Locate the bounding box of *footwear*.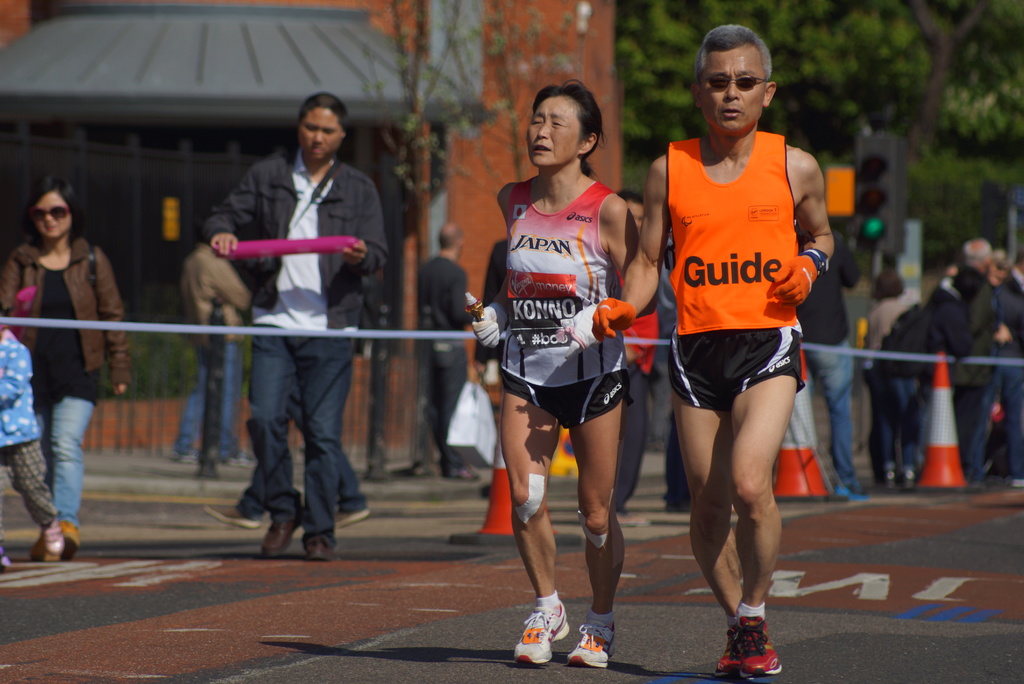
Bounding box: 38, 521, 61, 551.
